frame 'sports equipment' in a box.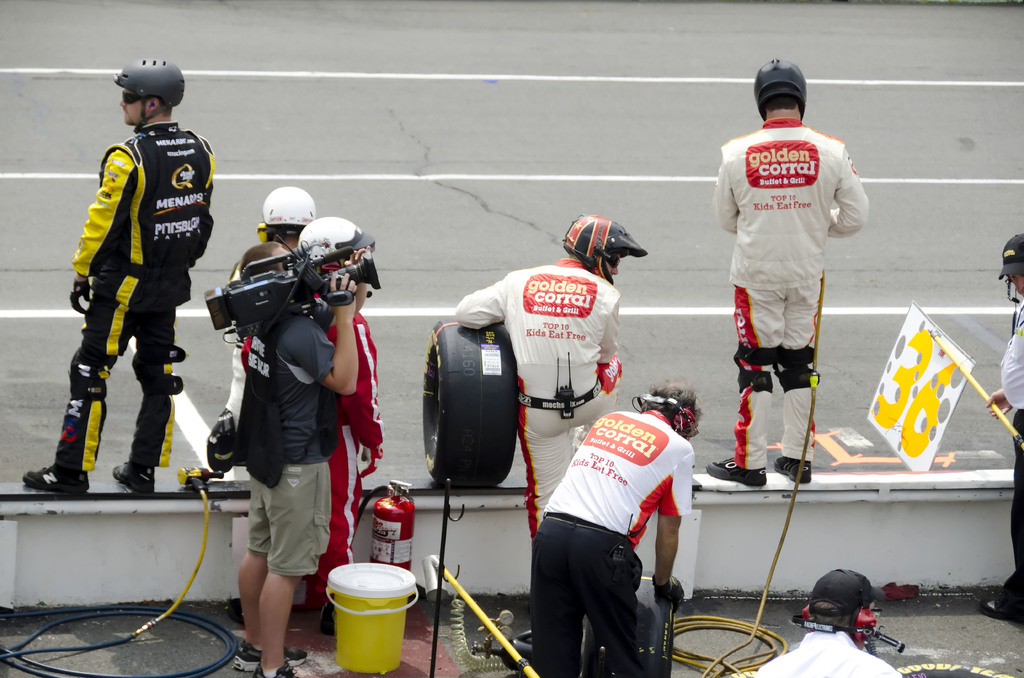
(left=753, top=62, right=804, bottom=120).
